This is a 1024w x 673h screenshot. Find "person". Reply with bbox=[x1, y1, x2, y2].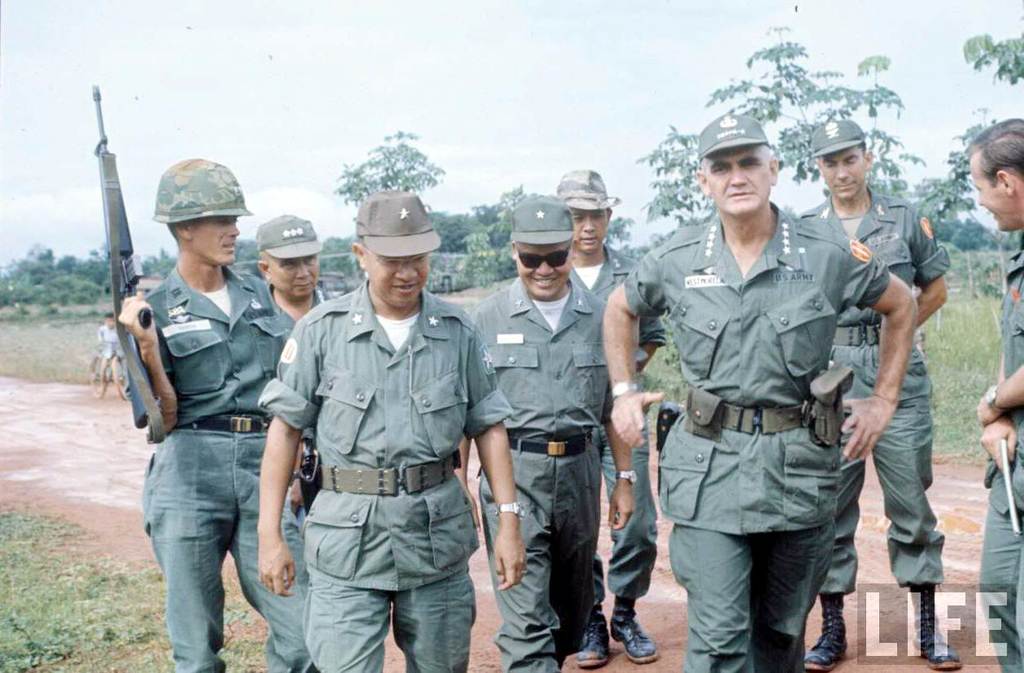
bbox=[128, 146, 290, 672].
